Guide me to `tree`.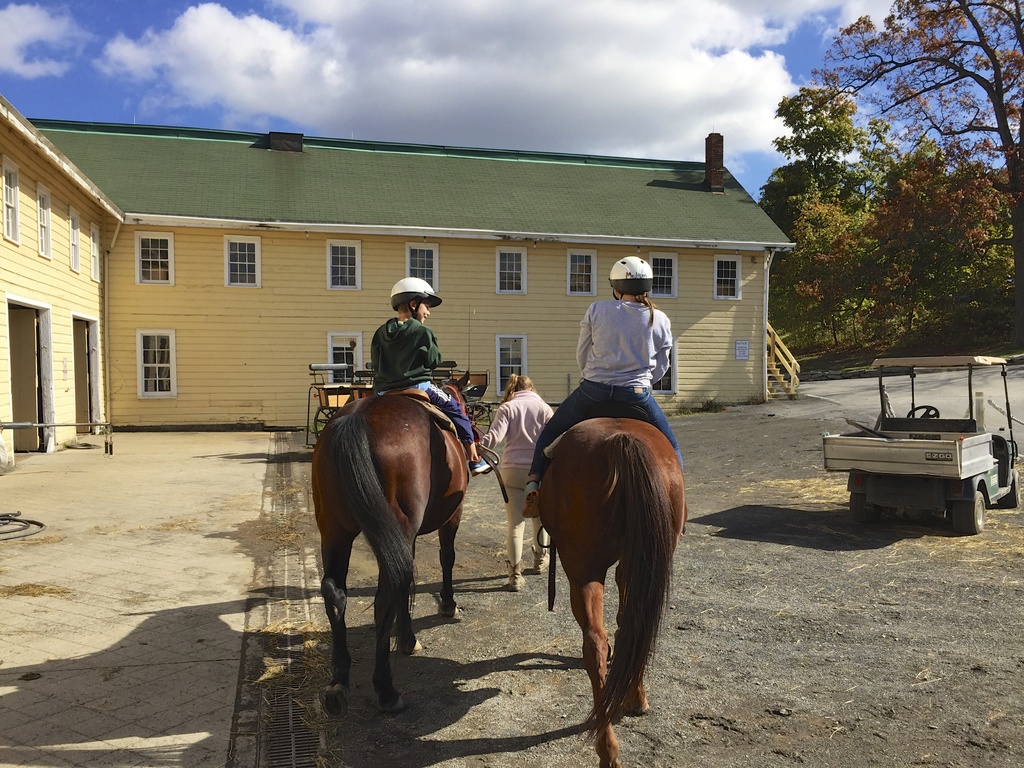
Guidance: box(767, 70, 940, 236).
